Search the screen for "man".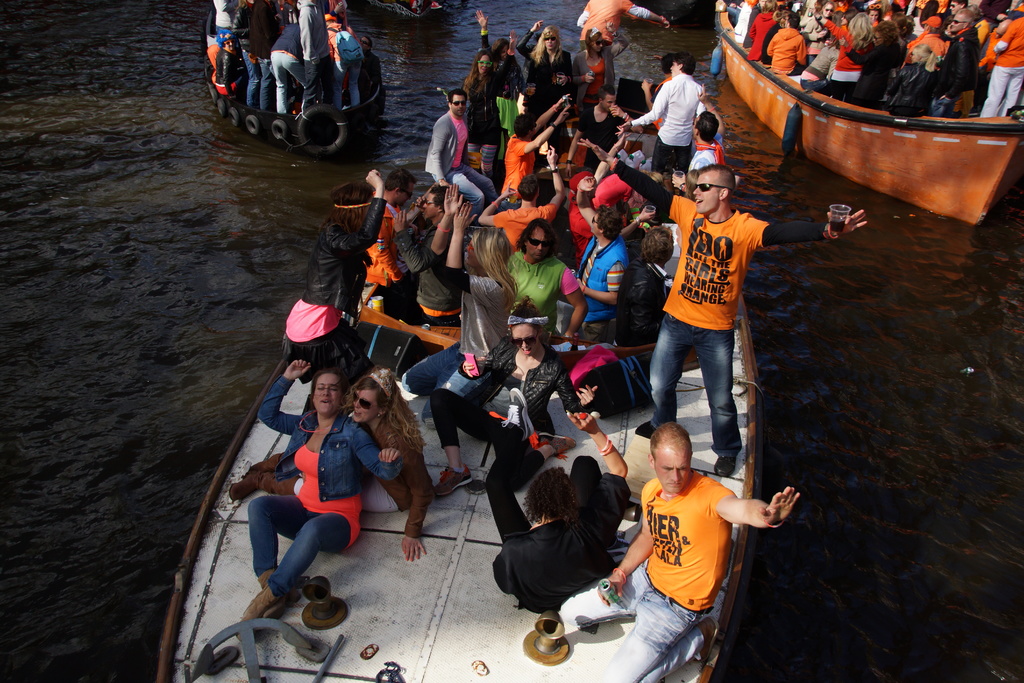
Found at locate(422, 88, 499, 218).
